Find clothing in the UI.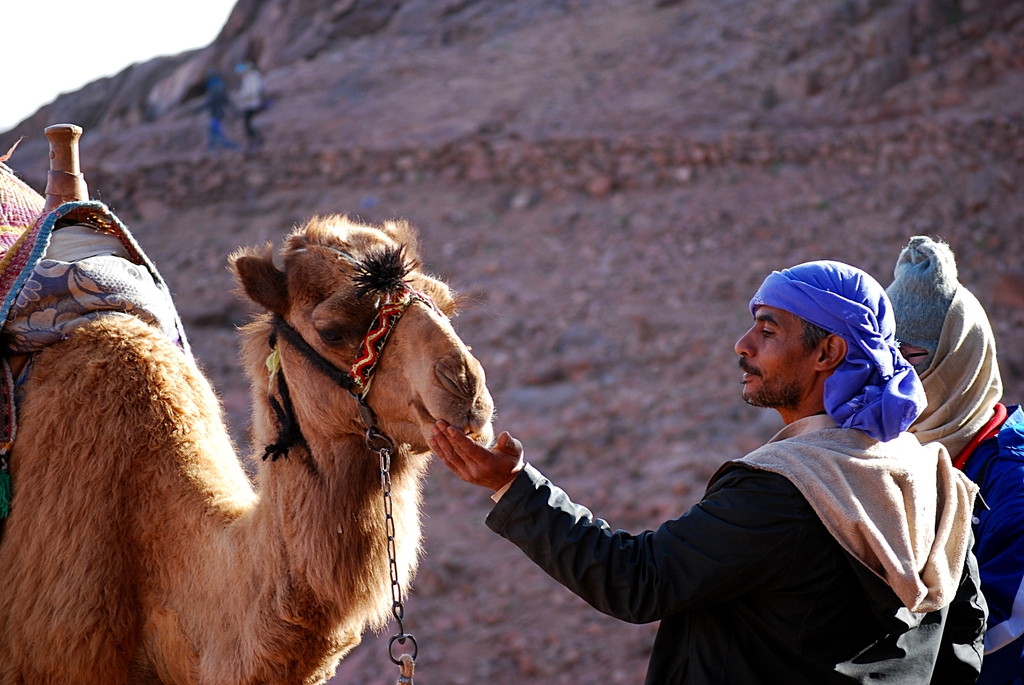
UI element at x1=939 y1=402 x2=1023 y2=684.
